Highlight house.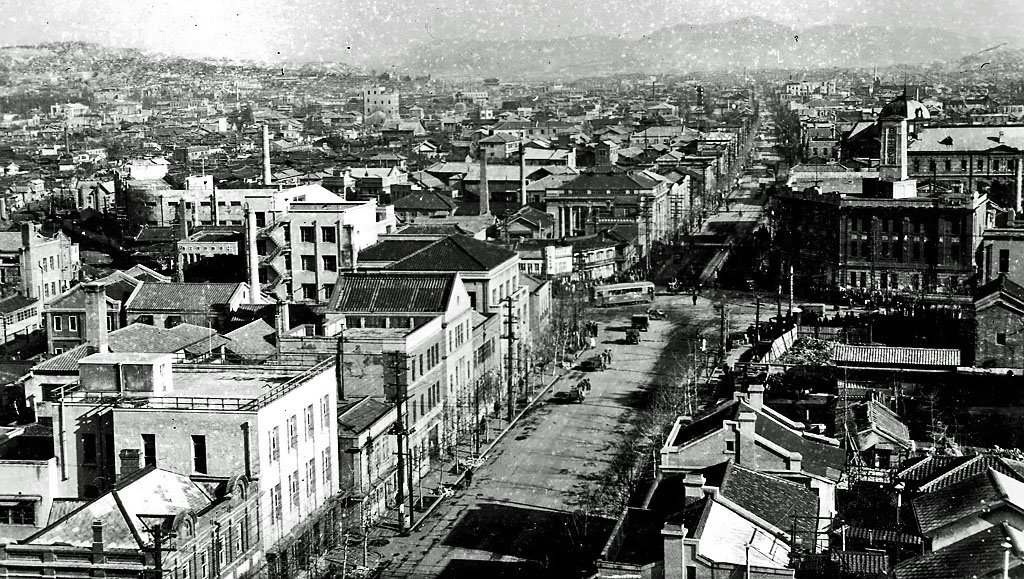
Highlighted region: (332,269,478,433).
